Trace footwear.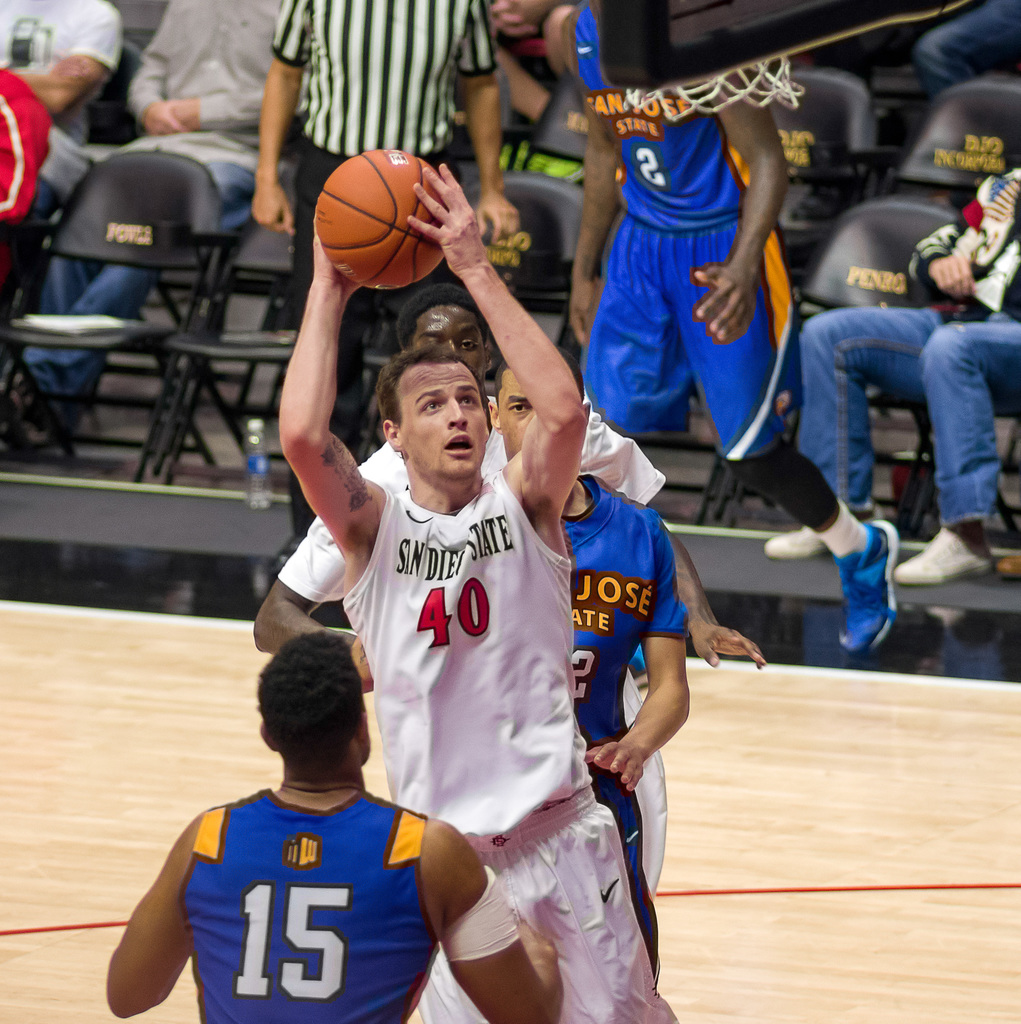
Traced to region(828, 512, 897, 659).
